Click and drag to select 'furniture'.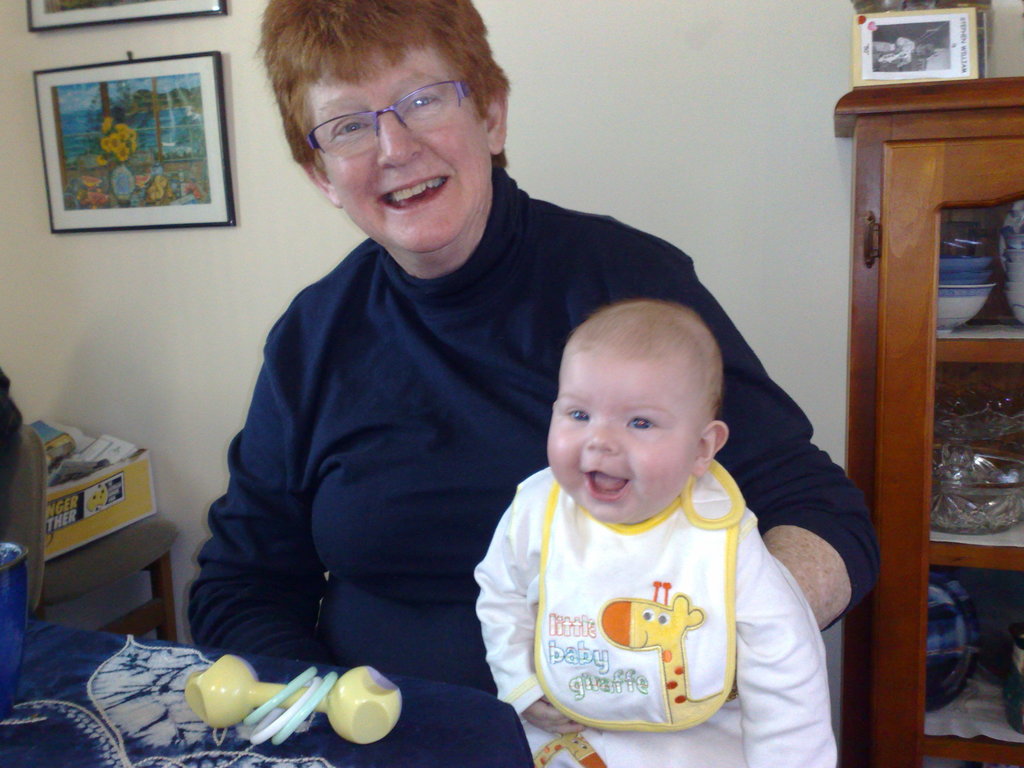
Selection: [x1=835, y1=77, x2=1023, y2=767].
